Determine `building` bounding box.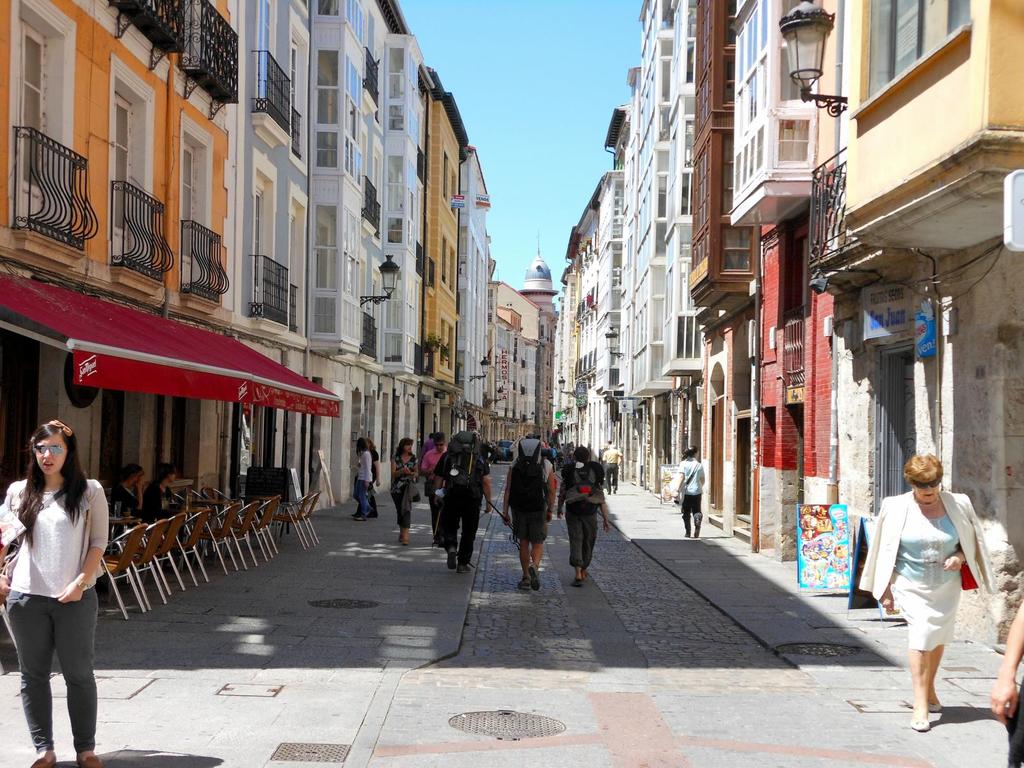
Determined: rect(367, 4, 422, 484).
